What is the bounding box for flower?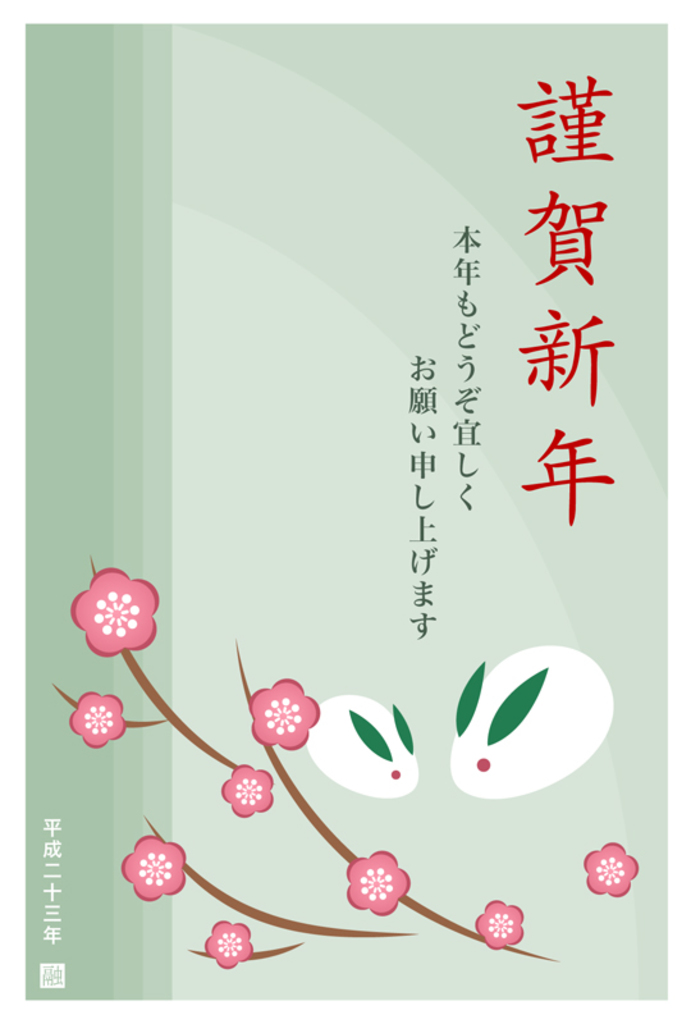
l=114, t=833, r=189, b=906.
